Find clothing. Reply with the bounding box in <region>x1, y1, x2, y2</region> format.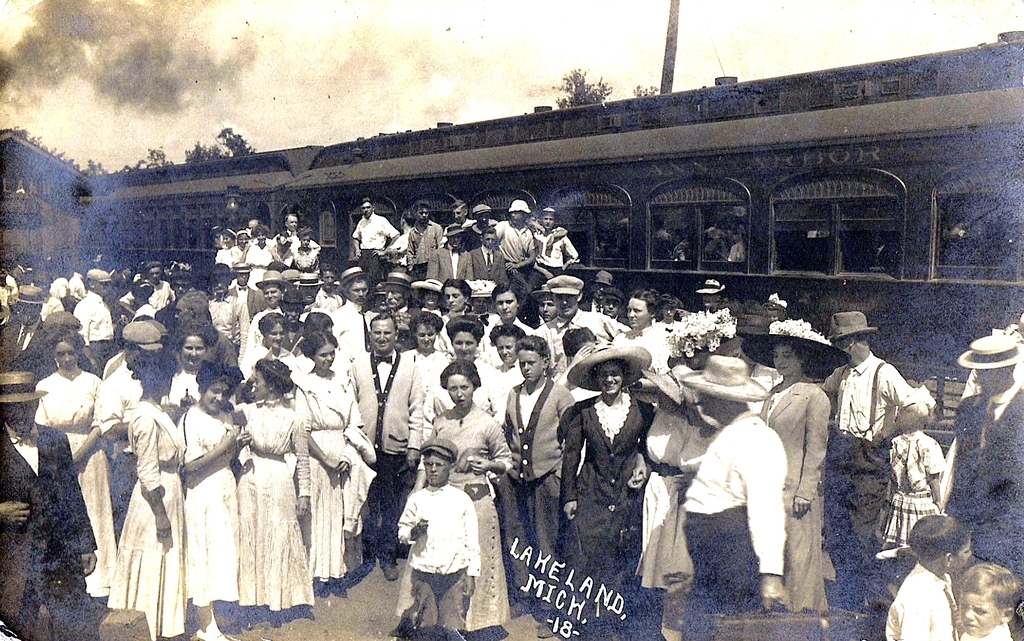
<region>286, 363, 400, 569</region>.
